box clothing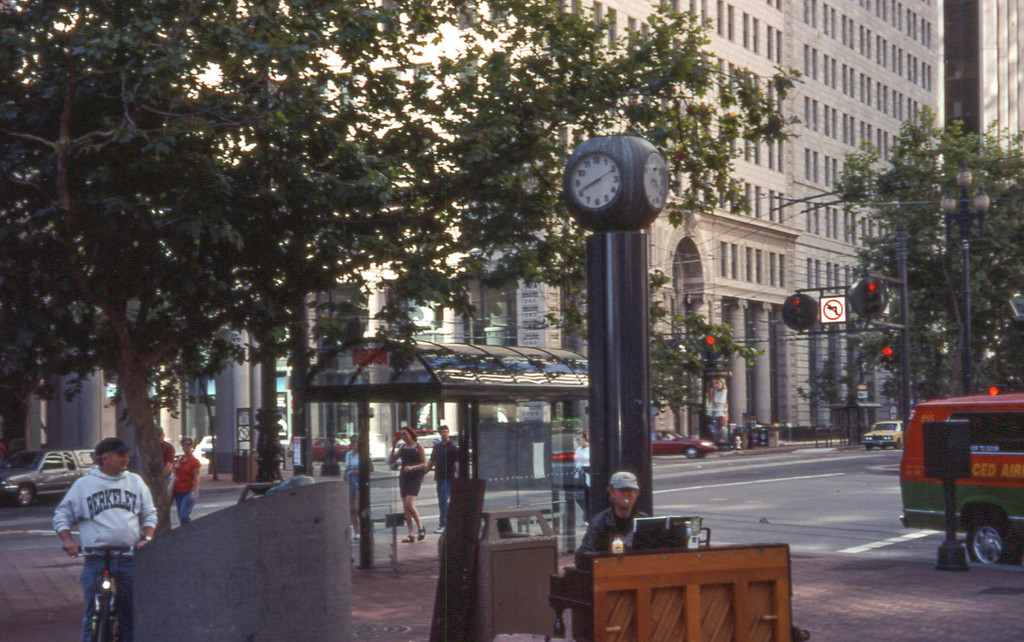
(left=430, top=435, right=459, bottom=529)
